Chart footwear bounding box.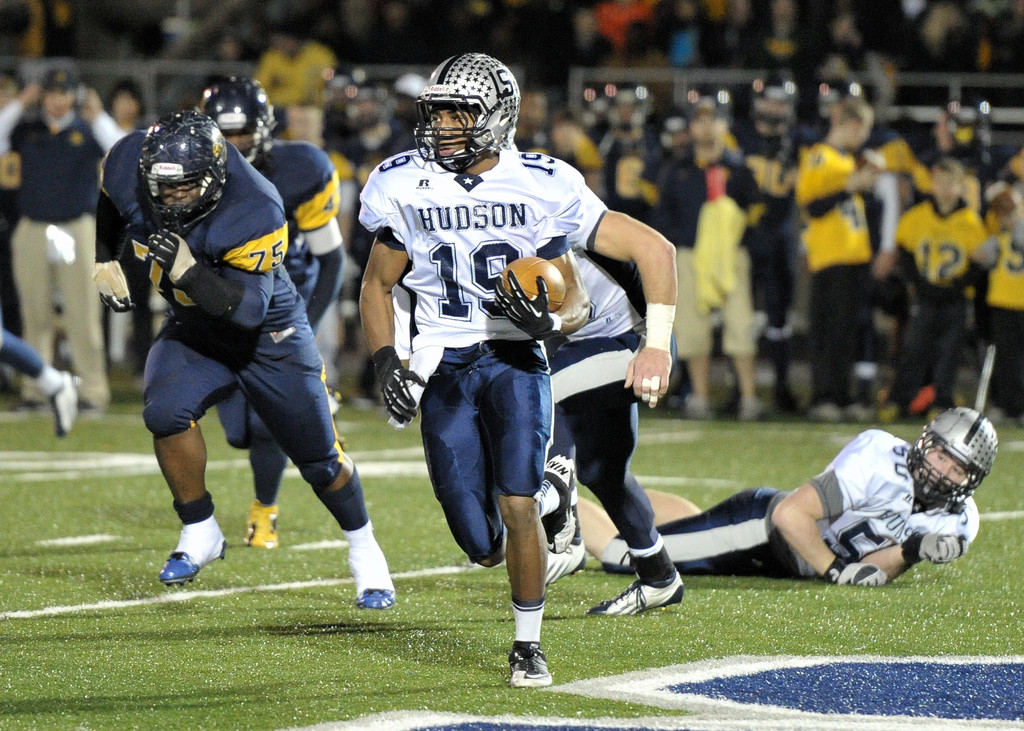
Charted: pyautogui.locateOnScreen(849, 402, 886, 416).
